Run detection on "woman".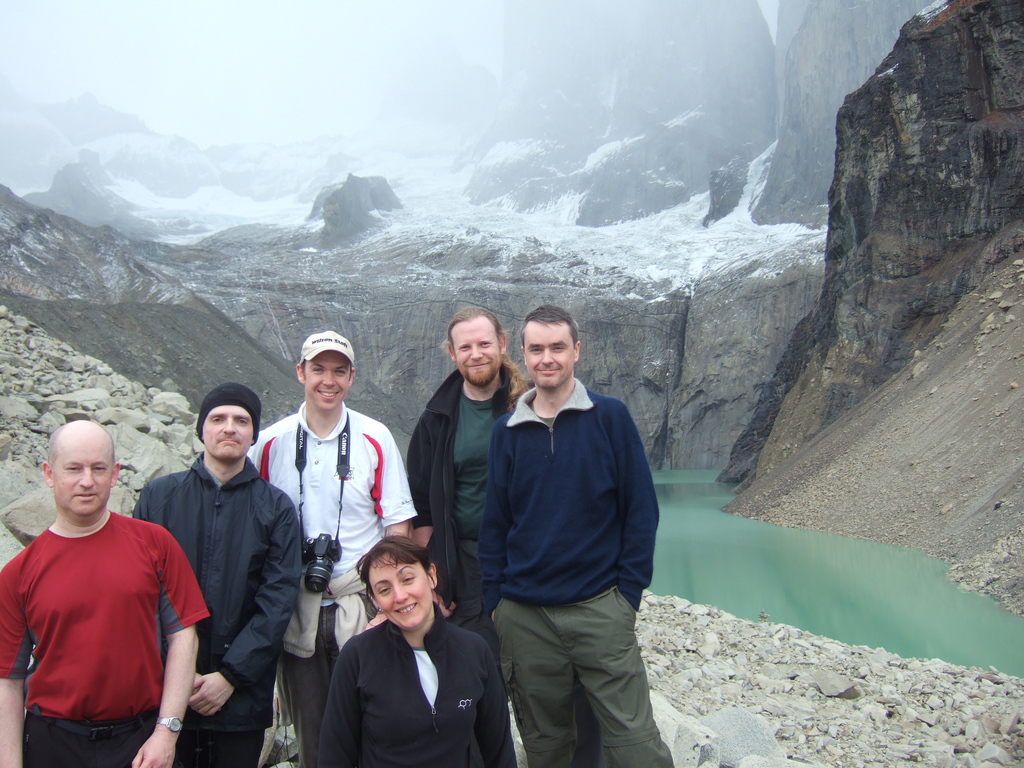
Result: detection(300, 540, 492, 767).
